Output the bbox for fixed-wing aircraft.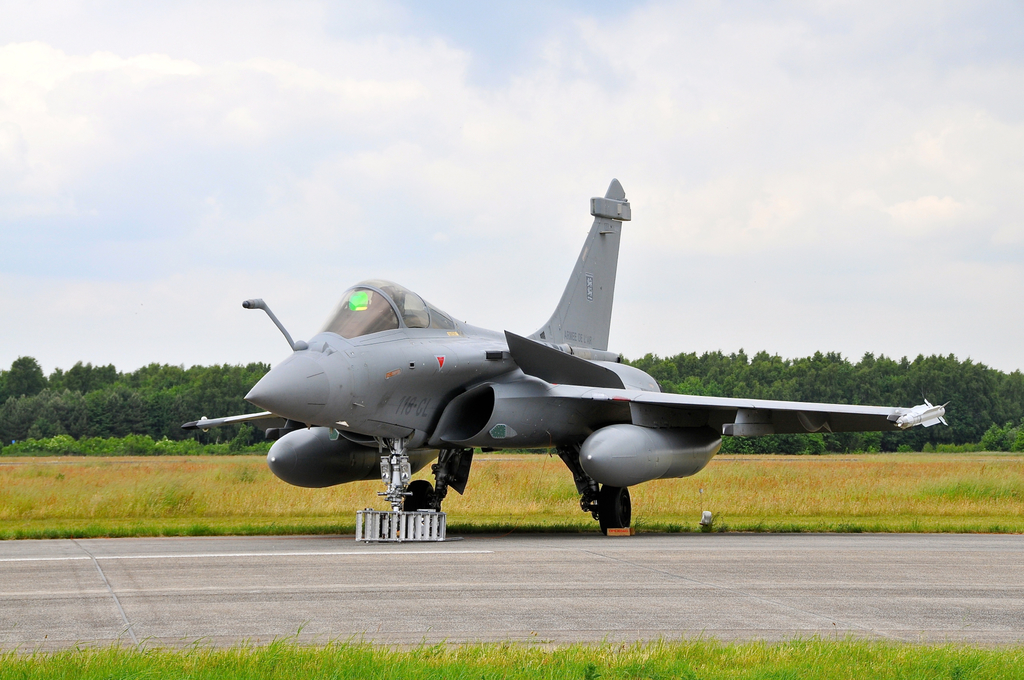
rect(184, 172, 951, 537).
